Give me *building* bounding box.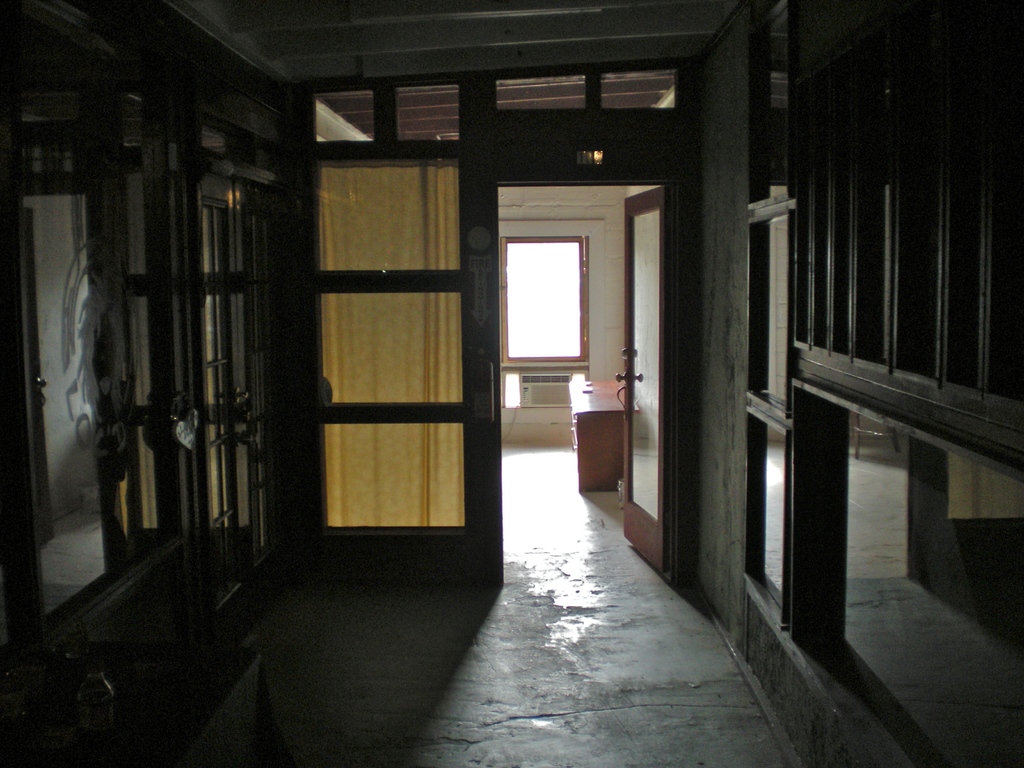
[0,0,1023,767].
